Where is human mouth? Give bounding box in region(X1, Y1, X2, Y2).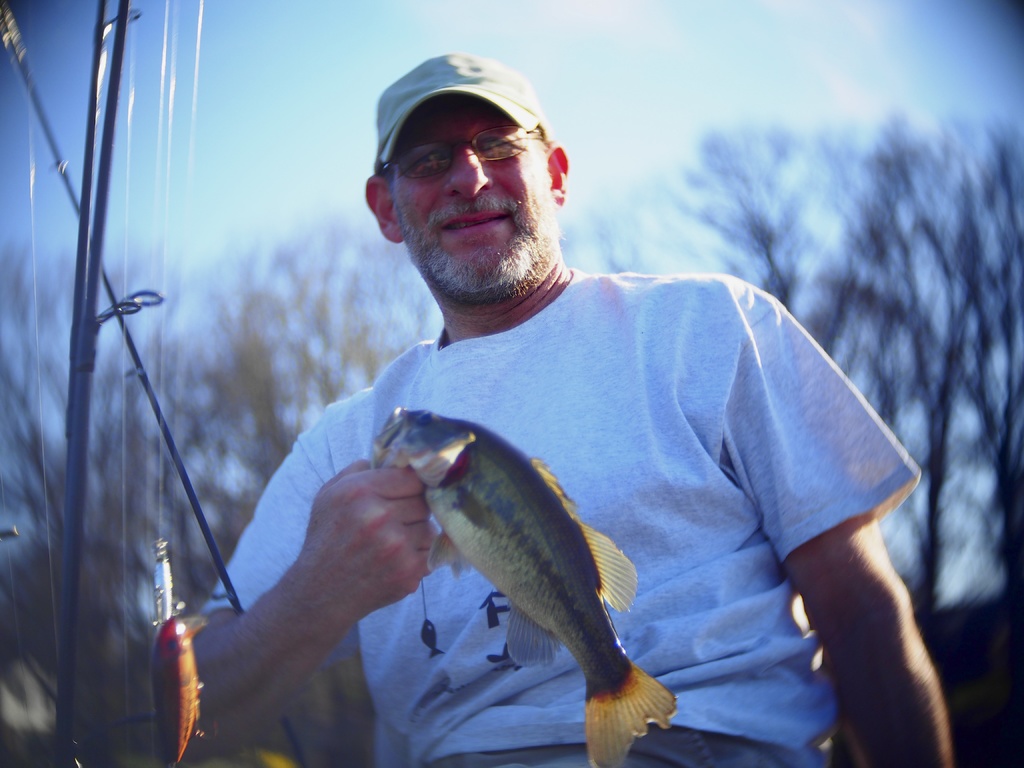
region(438, 210, 509, 238).
